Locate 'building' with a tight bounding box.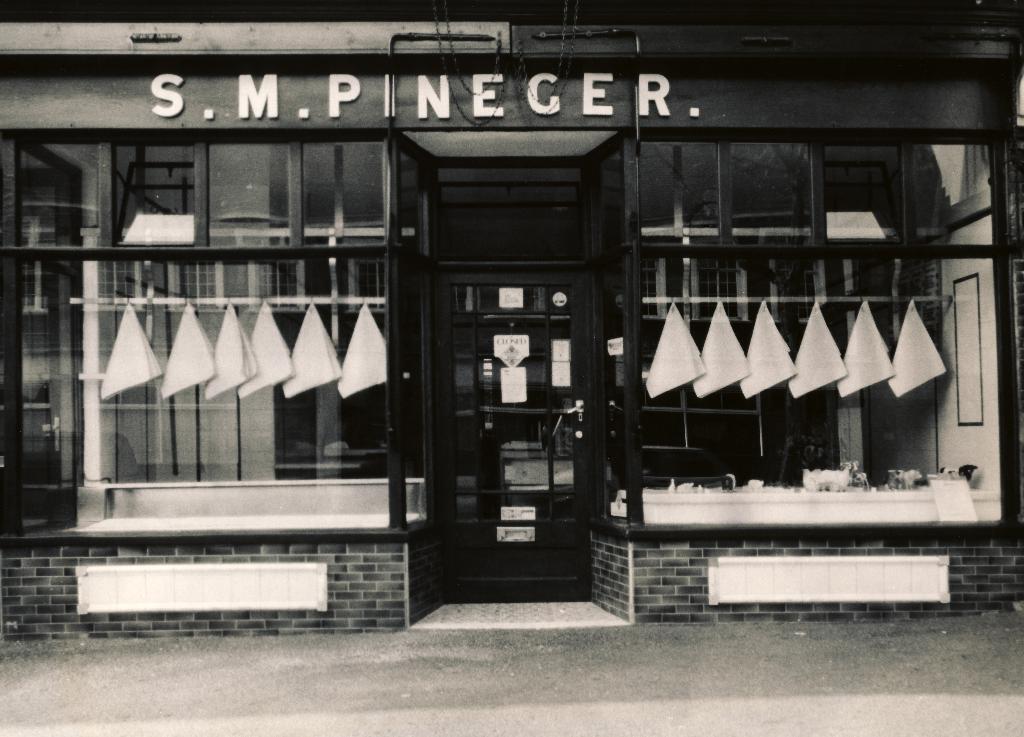
0, 0, 1023, 625.
